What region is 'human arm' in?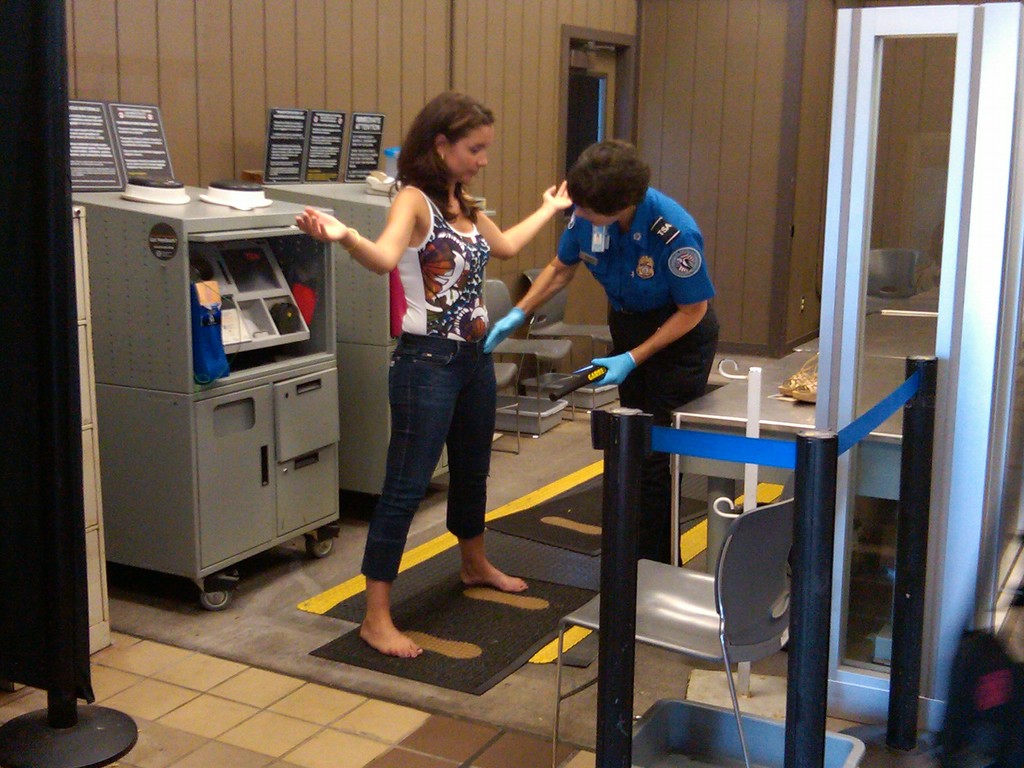
x1=289 y1=186 x2=430 y2=278.
